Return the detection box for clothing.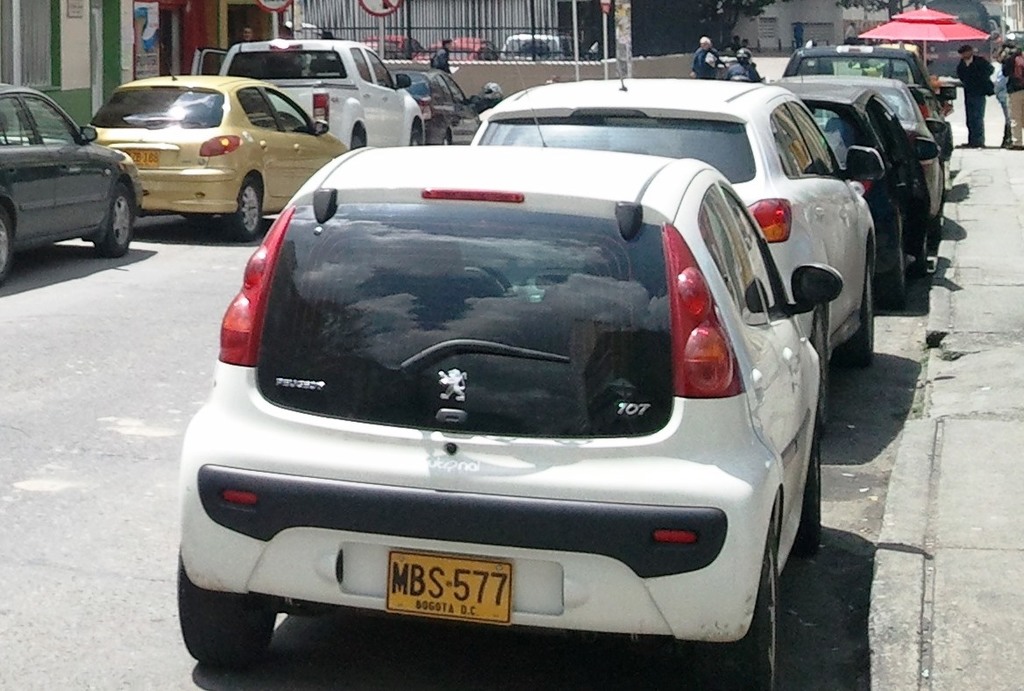
[948,54,996,148].
